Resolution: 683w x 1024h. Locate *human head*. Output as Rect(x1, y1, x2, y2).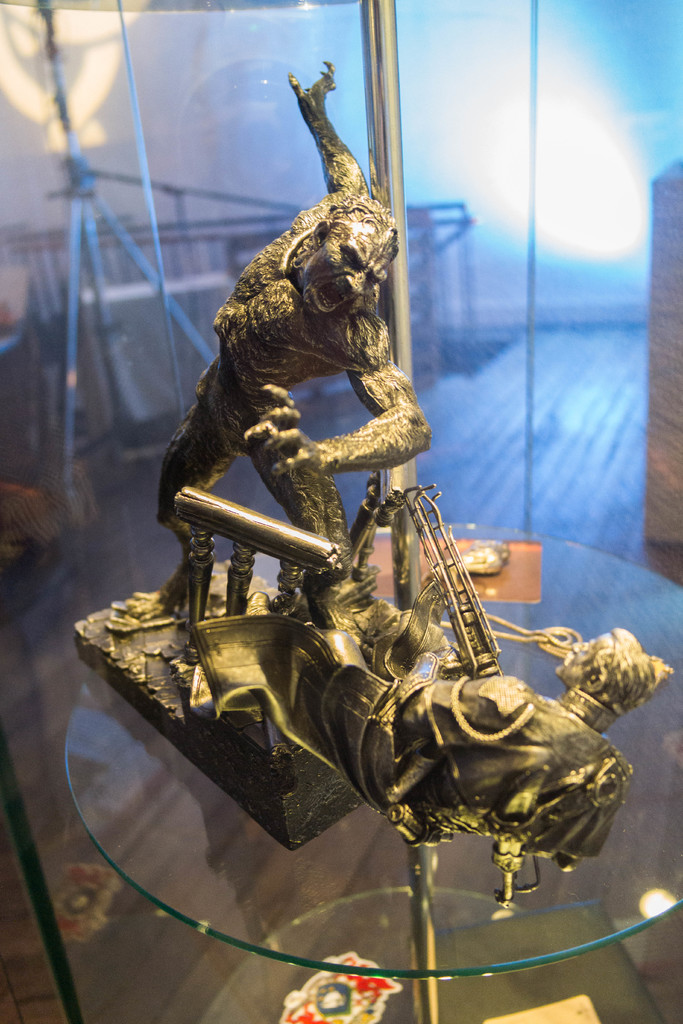
Rect(555, 624, 658, 708).
